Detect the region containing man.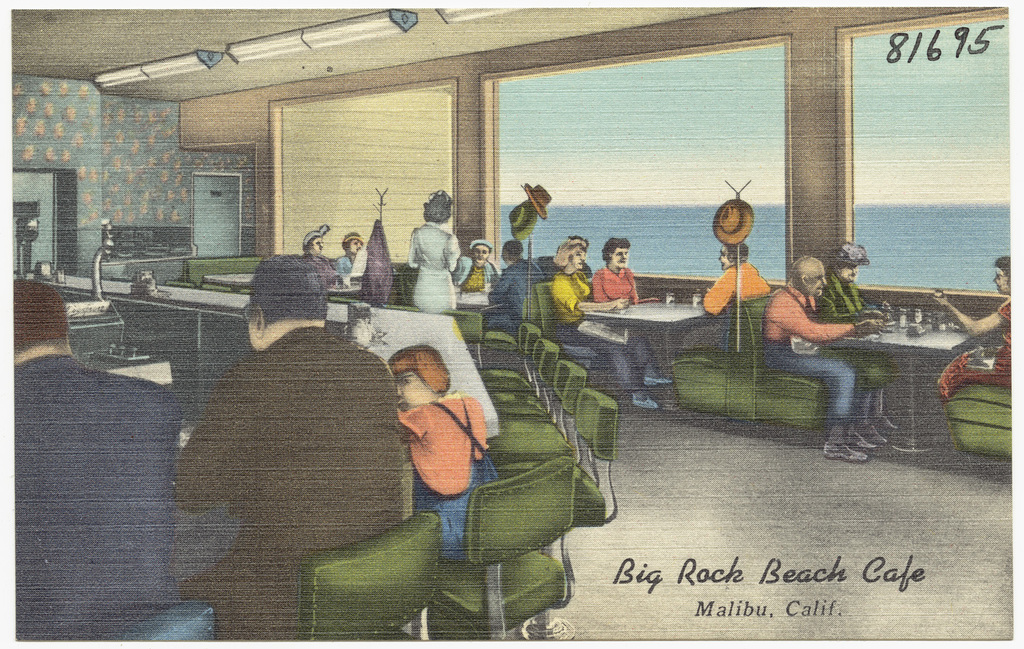
[x1=172, y1=240, x2=399, y2=586].
